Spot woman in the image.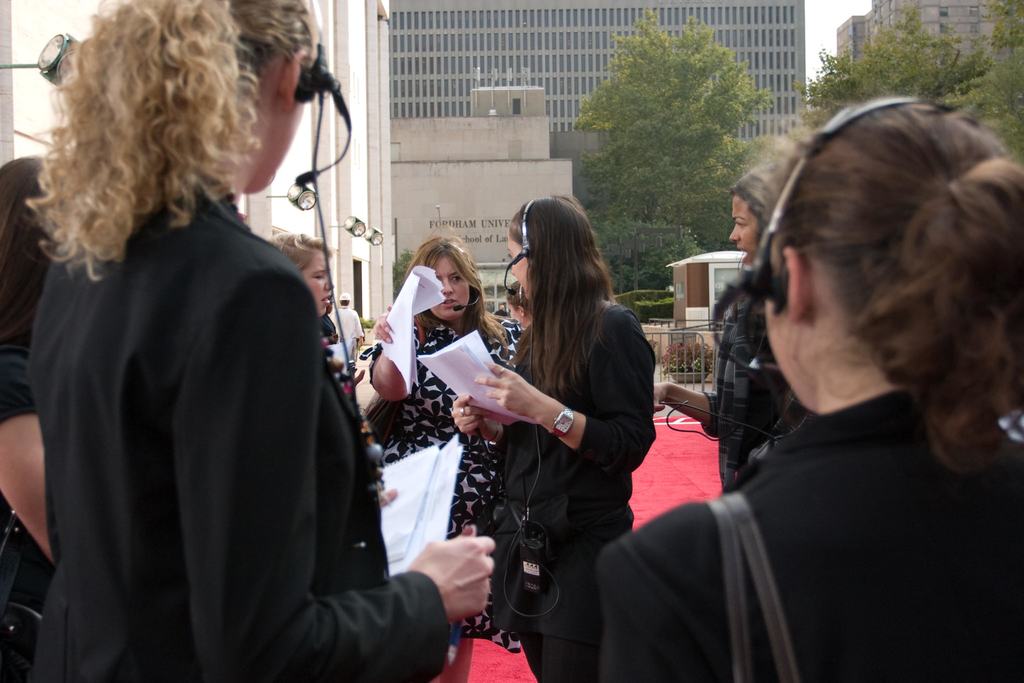
woman found at [268,227,331,348].
